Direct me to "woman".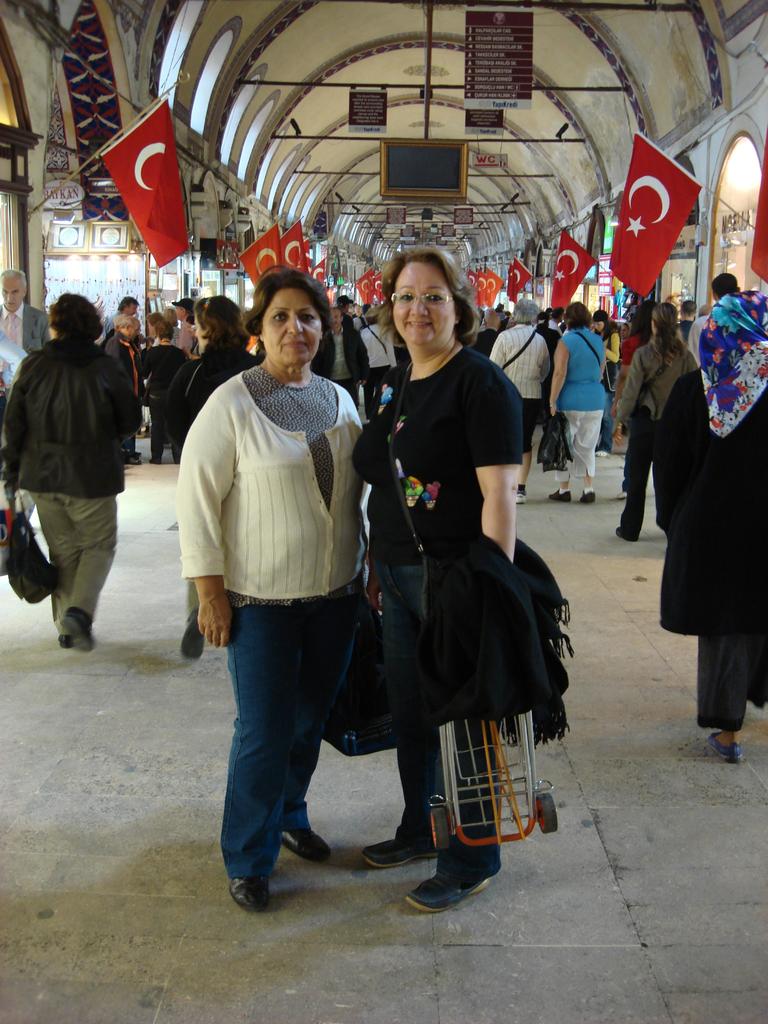
Direction: bbox=[614, 304, 701, 536].
